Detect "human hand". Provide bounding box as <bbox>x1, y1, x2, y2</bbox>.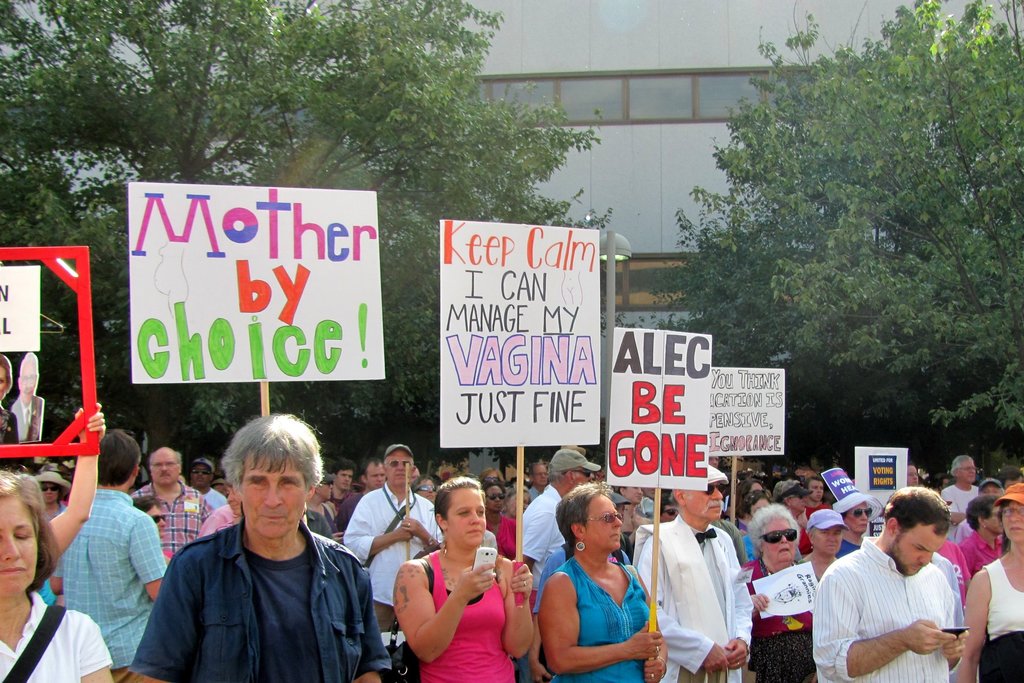
<bbox>398, 515, 422, 539</bbox>.
